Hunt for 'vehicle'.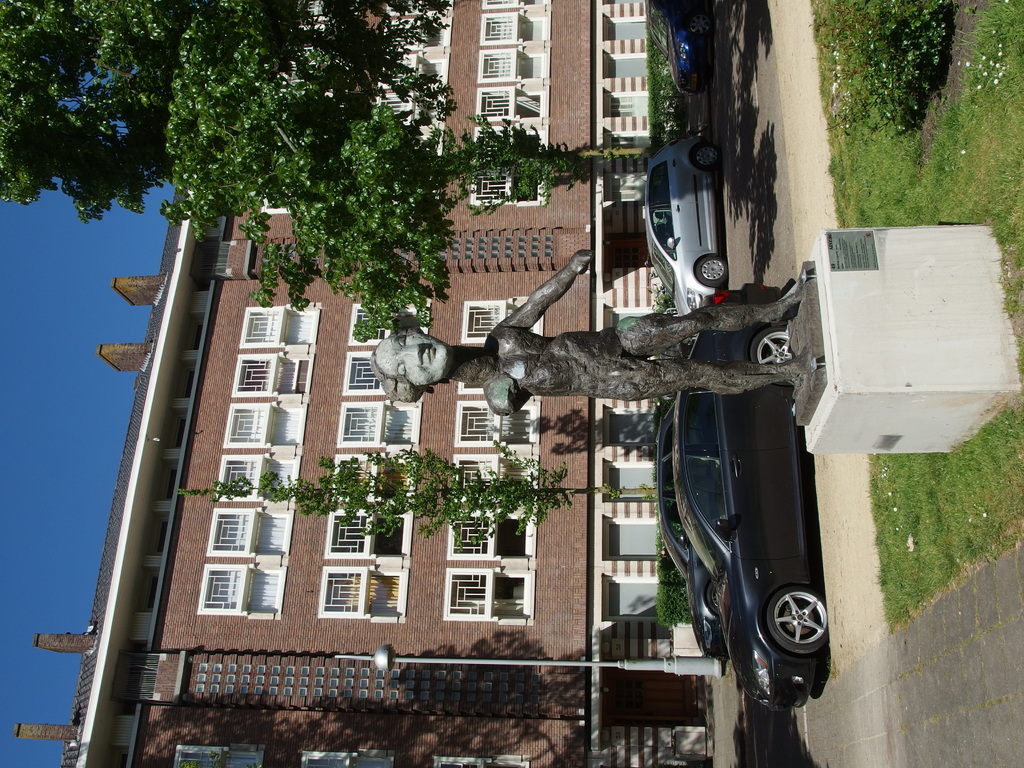
Hunted down at left=678, top=285, right=827, bottom=707.
